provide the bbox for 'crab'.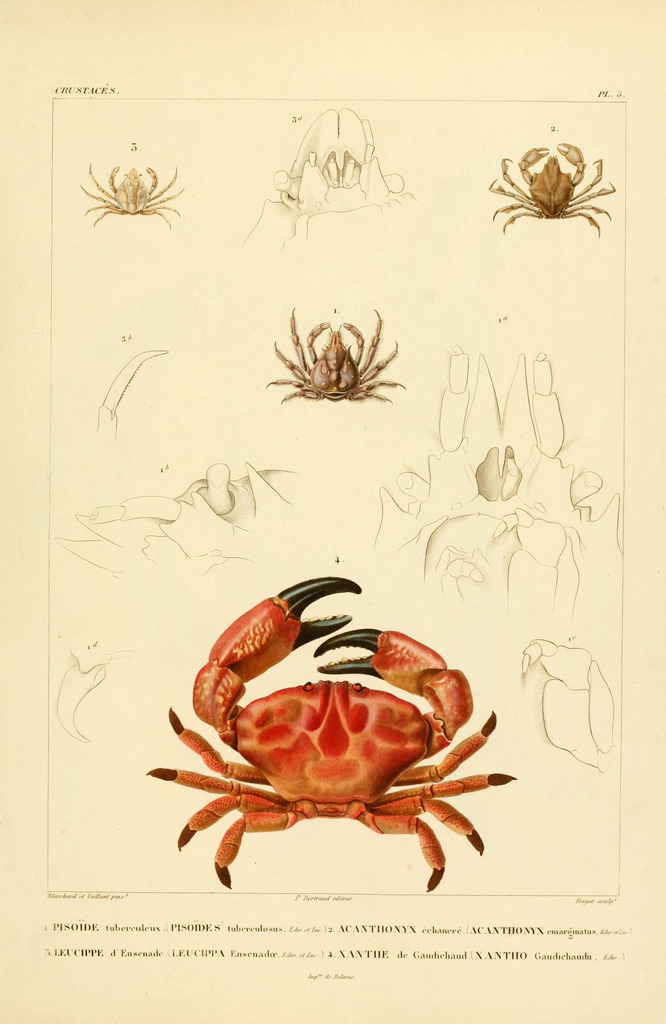
[480,136,617,232].
